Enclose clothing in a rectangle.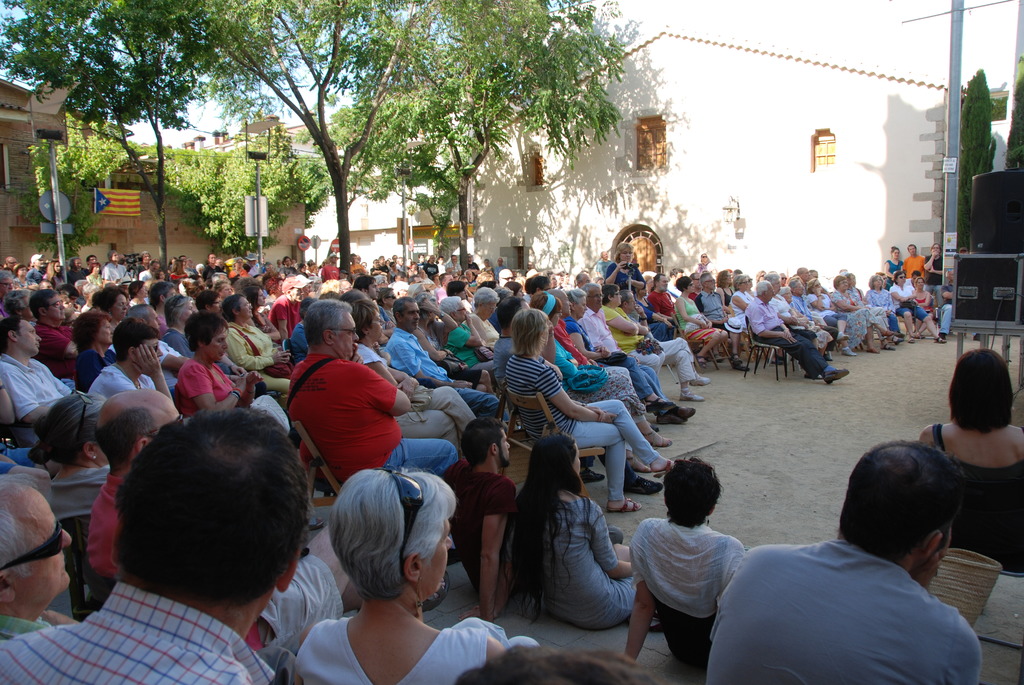
85:358:163:404.
